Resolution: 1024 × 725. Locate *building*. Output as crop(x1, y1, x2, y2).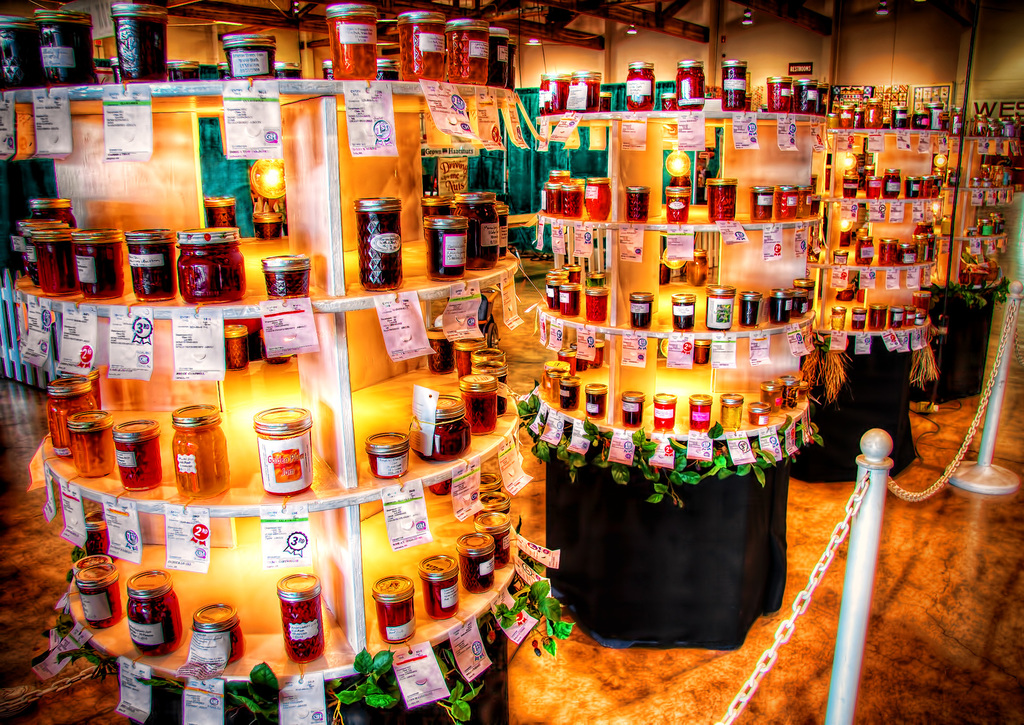
crop(0, 0, 1023, 724).
